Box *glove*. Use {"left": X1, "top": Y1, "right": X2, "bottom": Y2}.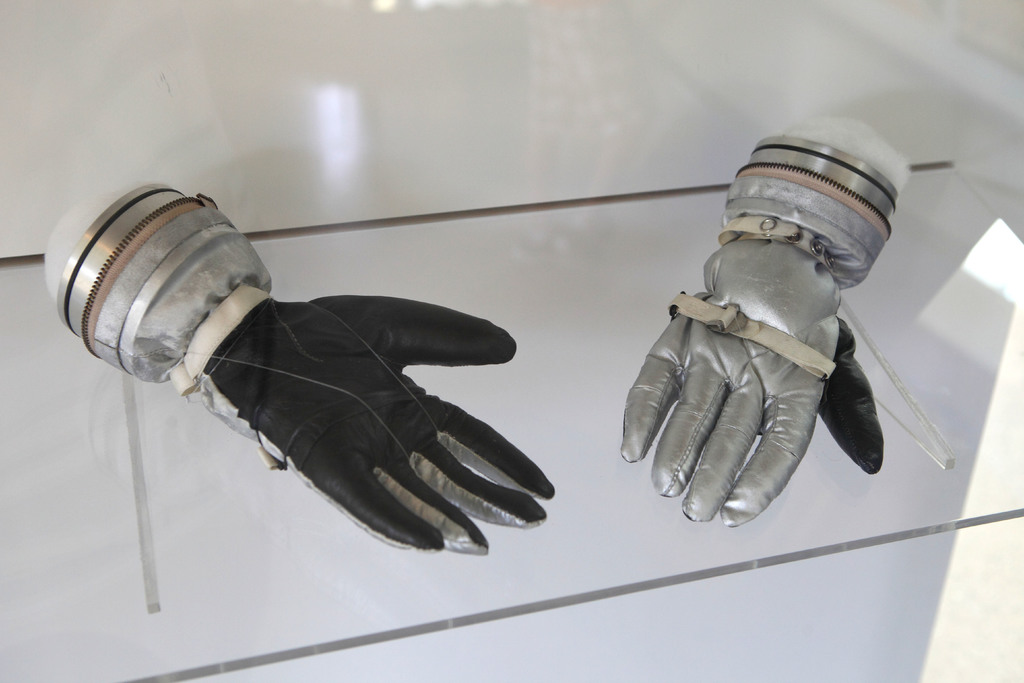
{"left": 618, "top": 134, "right": 901, "bottom": 529}.
